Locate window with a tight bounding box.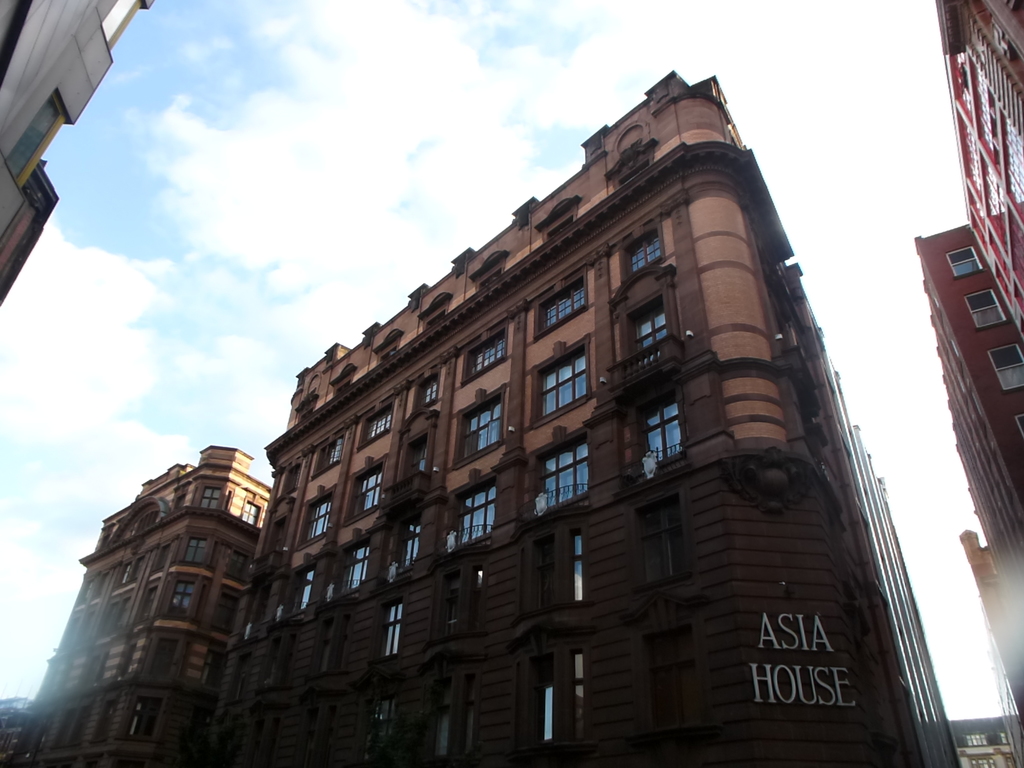
crop(419, 294, 451, 317).
